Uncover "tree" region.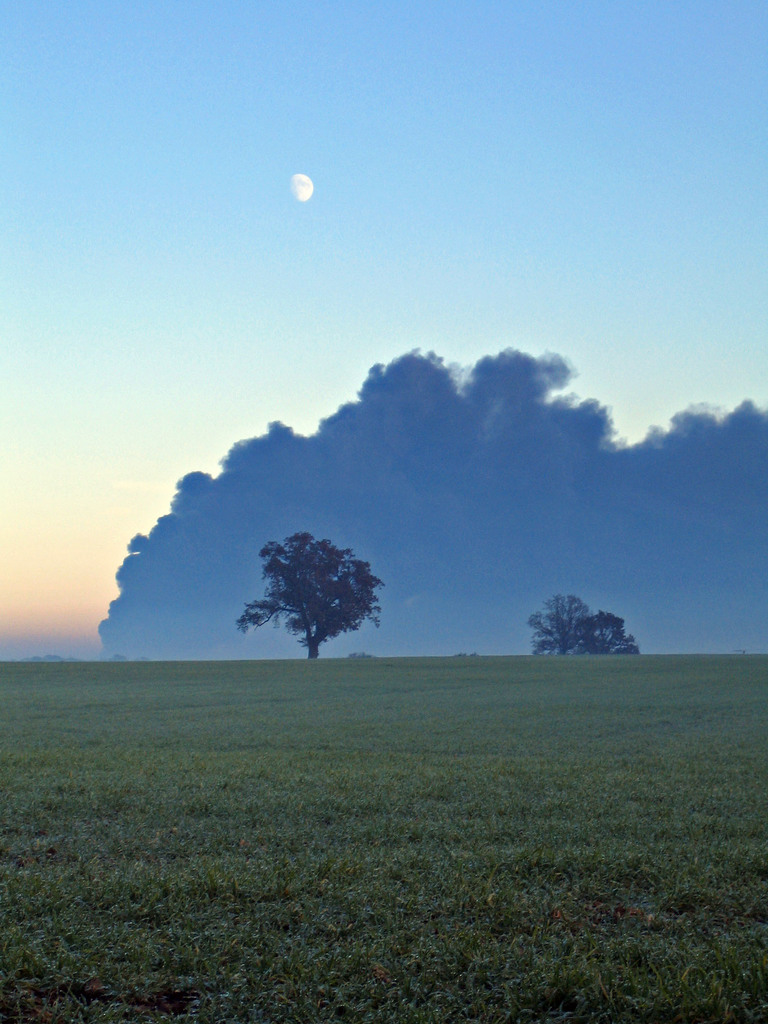
Uncovered: [x1=537, y1=597, x2=588, y2=660].
